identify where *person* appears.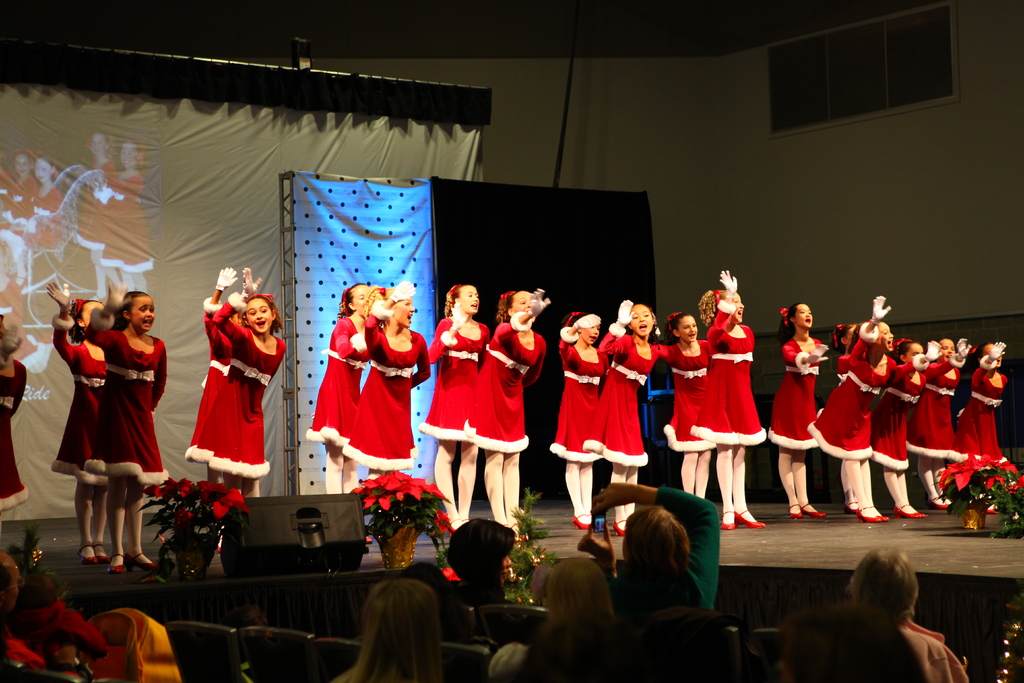
Appears at [x1=576, y1=479, x2=721, y2=608].
